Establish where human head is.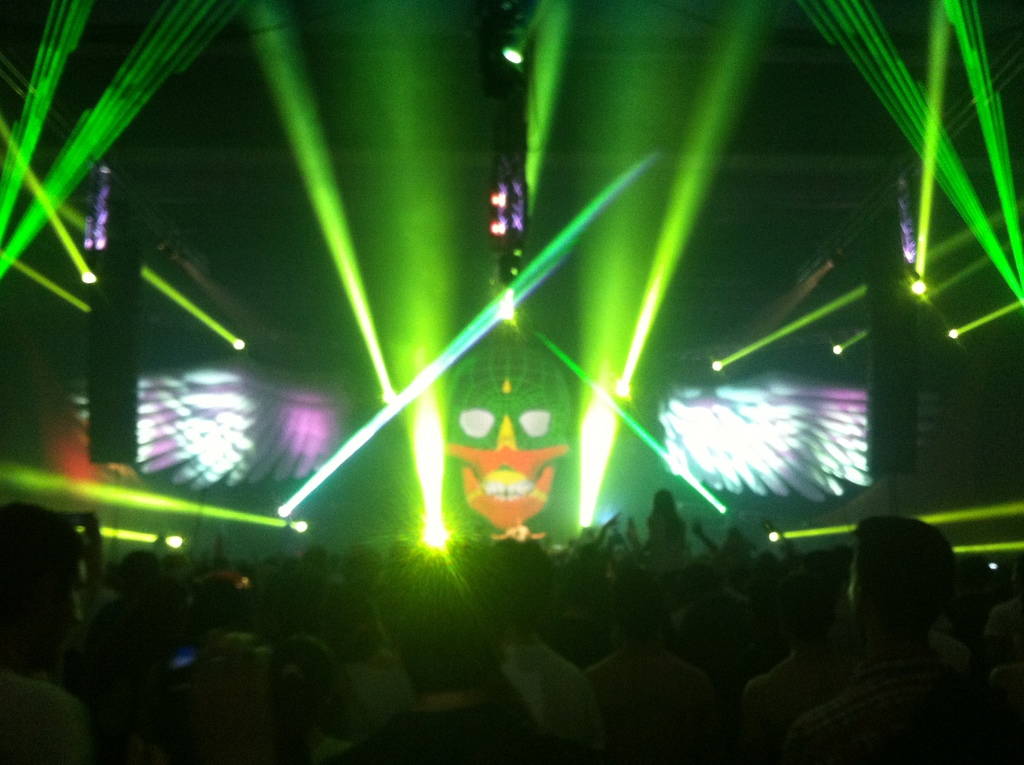
Established at x1=847 y1=507 x2=983 y2=656.
